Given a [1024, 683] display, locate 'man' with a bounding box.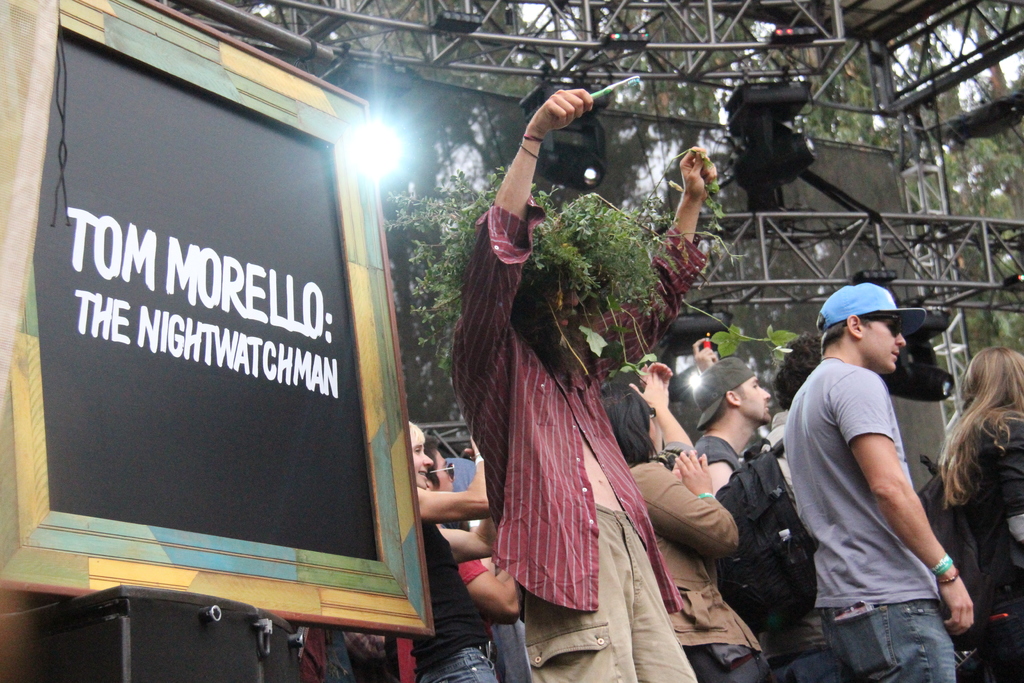
Located: [673, 350, 852, 682].
